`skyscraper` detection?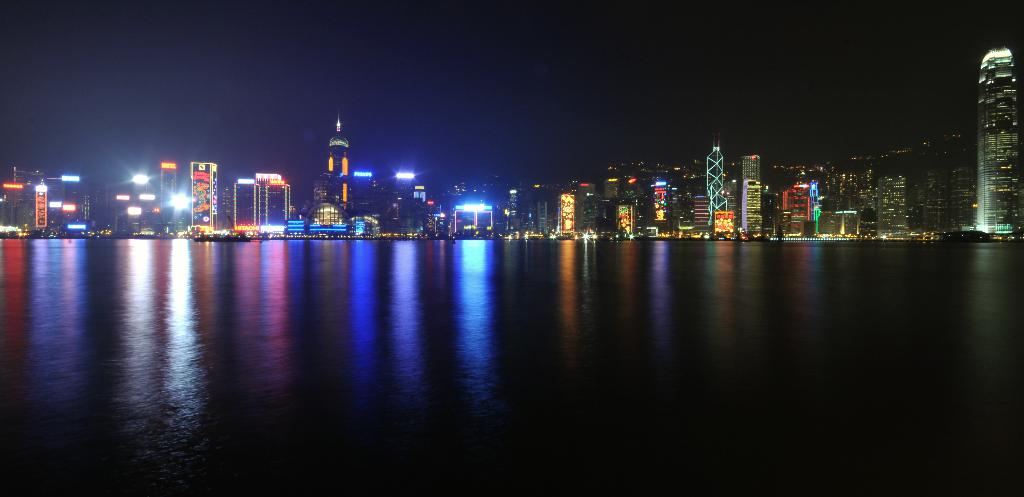
bbox(97, 165, 158, 236)
